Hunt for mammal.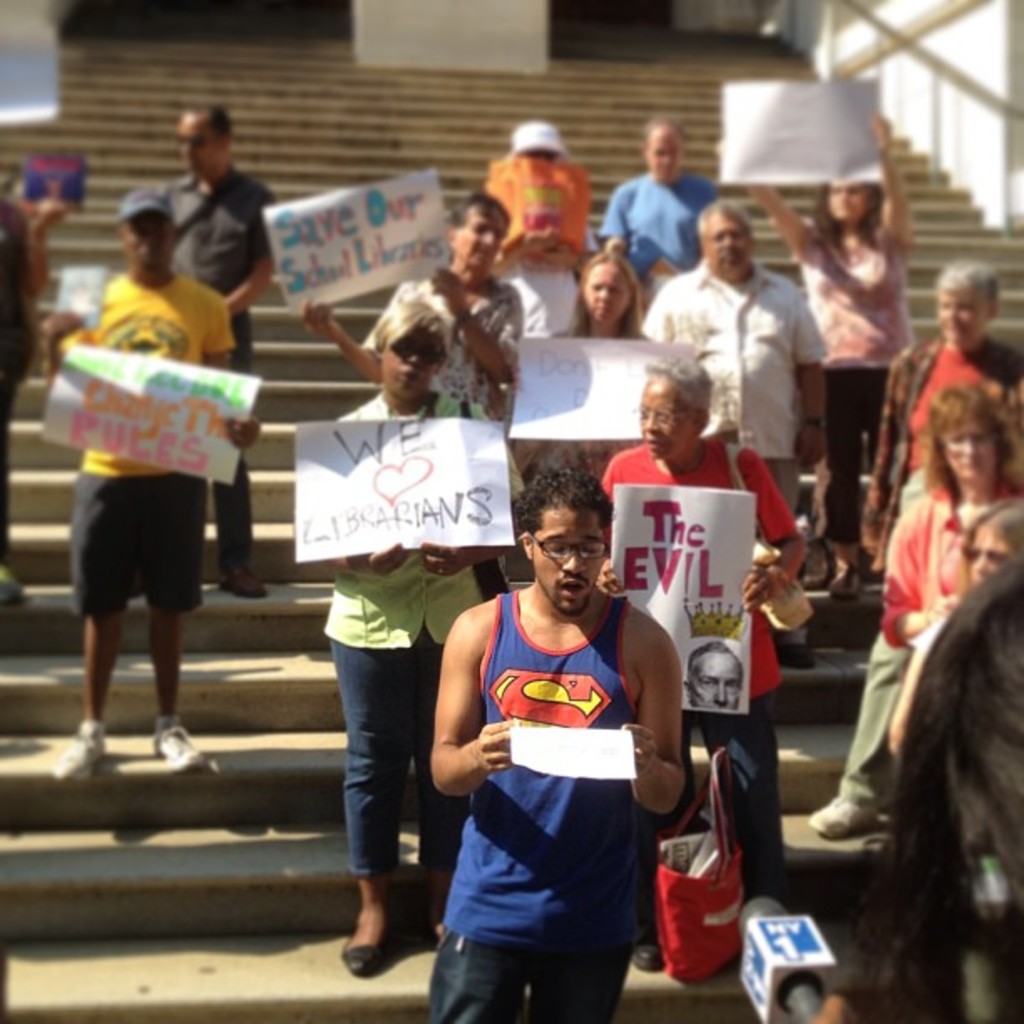
Hunted down at <box>474,115,587,333</box>.
